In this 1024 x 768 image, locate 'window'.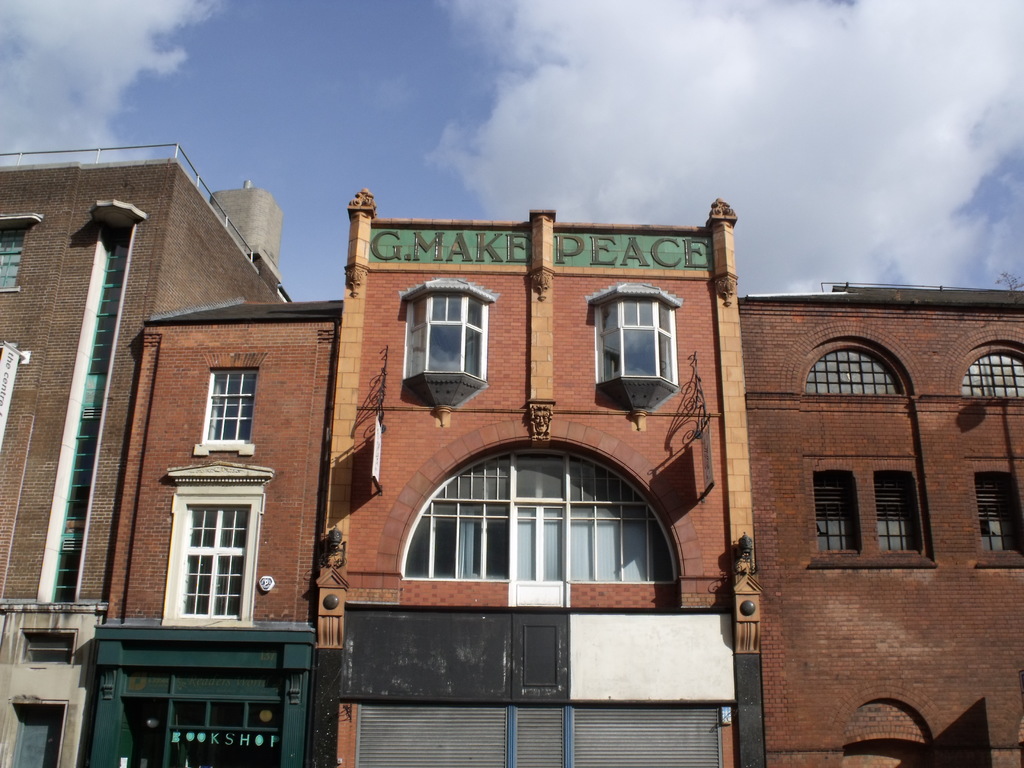
Bounding box: (x1=959, y1=352, x2=1023, y2=397).
